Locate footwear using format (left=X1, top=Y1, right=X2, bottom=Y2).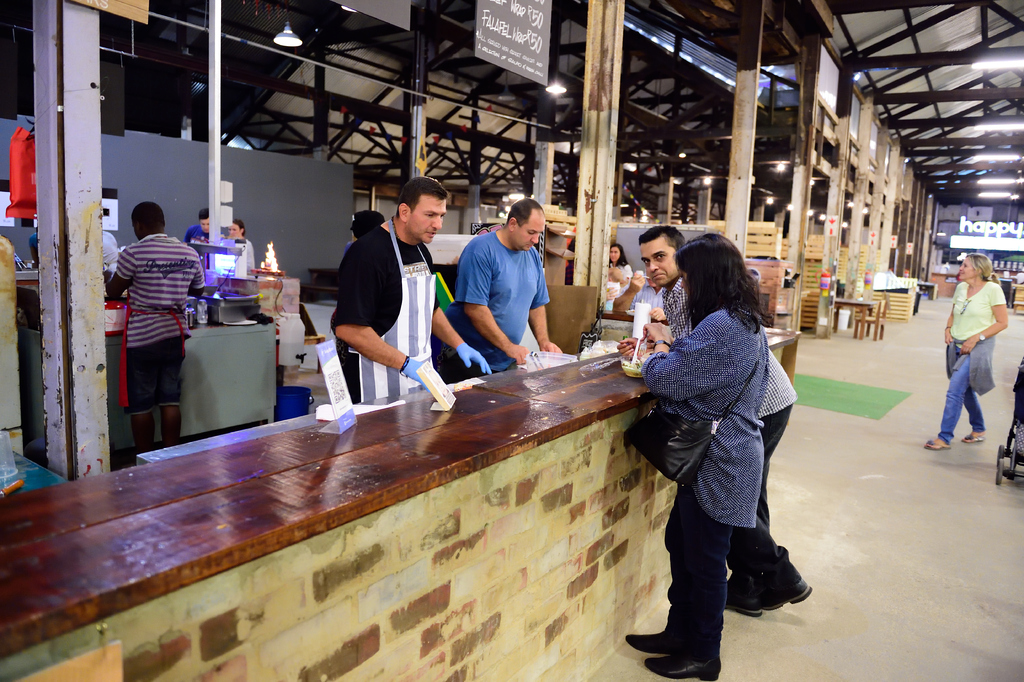
(left=924, top=442, right=951, bottom=451).
